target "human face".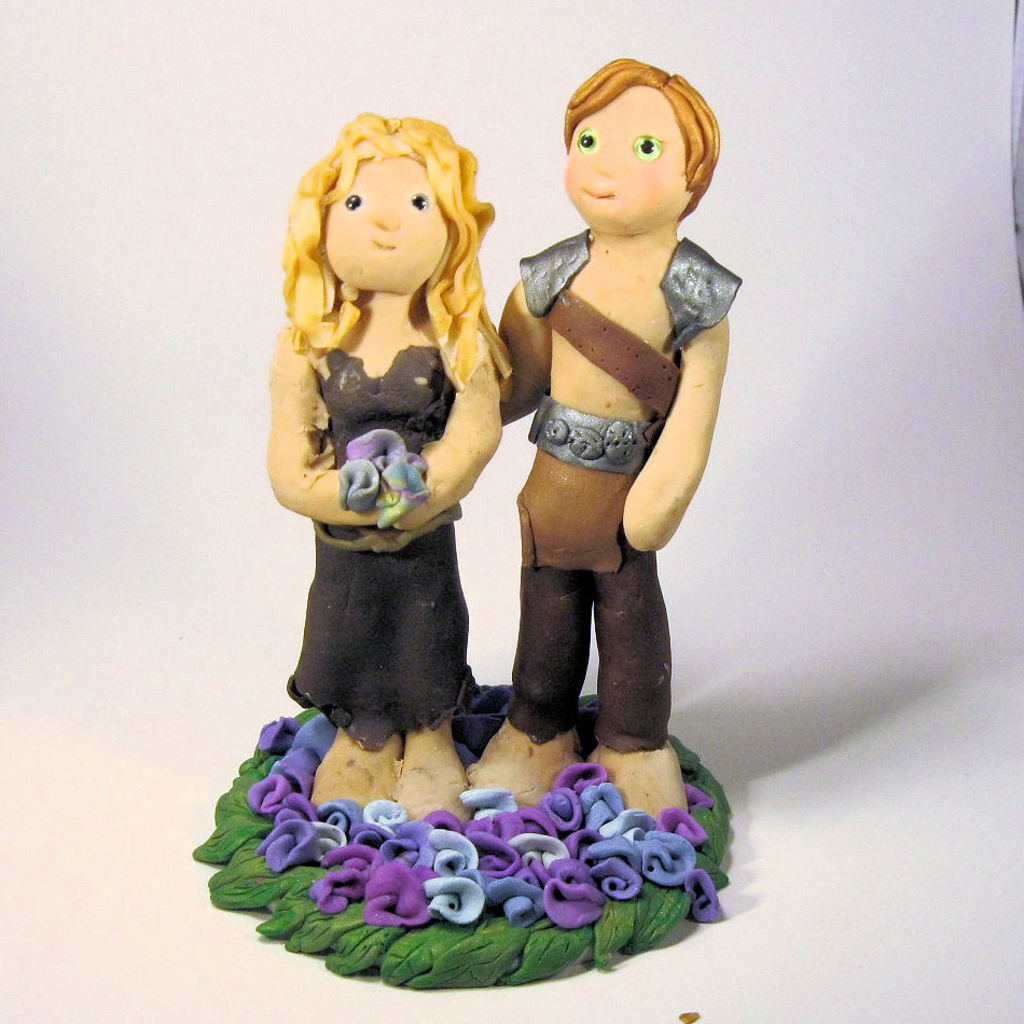
Target region: 568/85/678/233.
